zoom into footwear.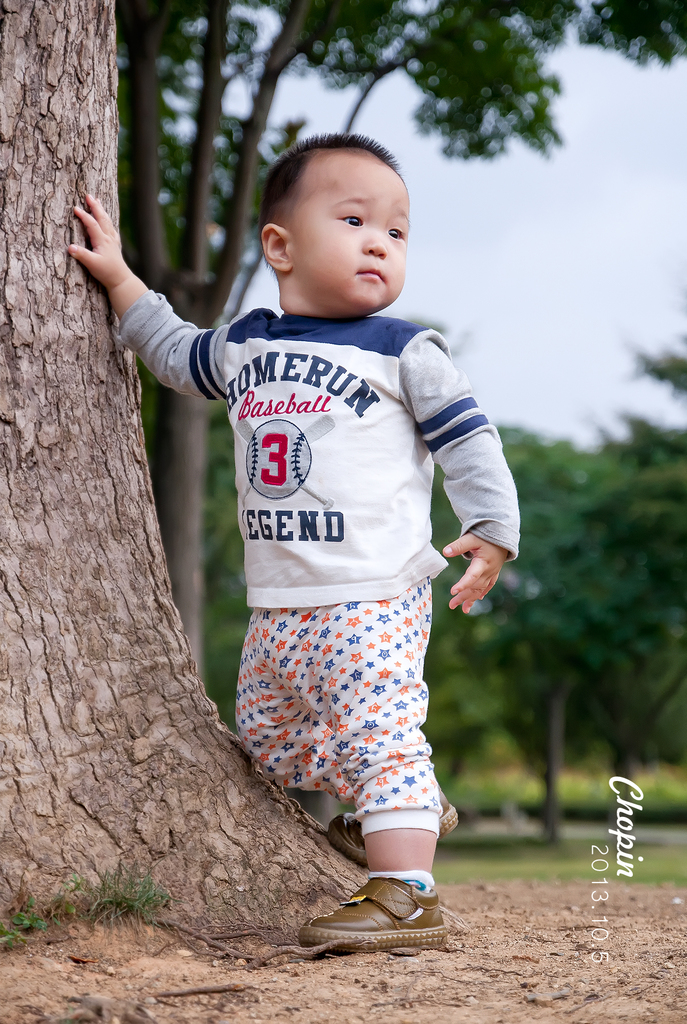
Zoom target: box(296, 872, 455, 955).
